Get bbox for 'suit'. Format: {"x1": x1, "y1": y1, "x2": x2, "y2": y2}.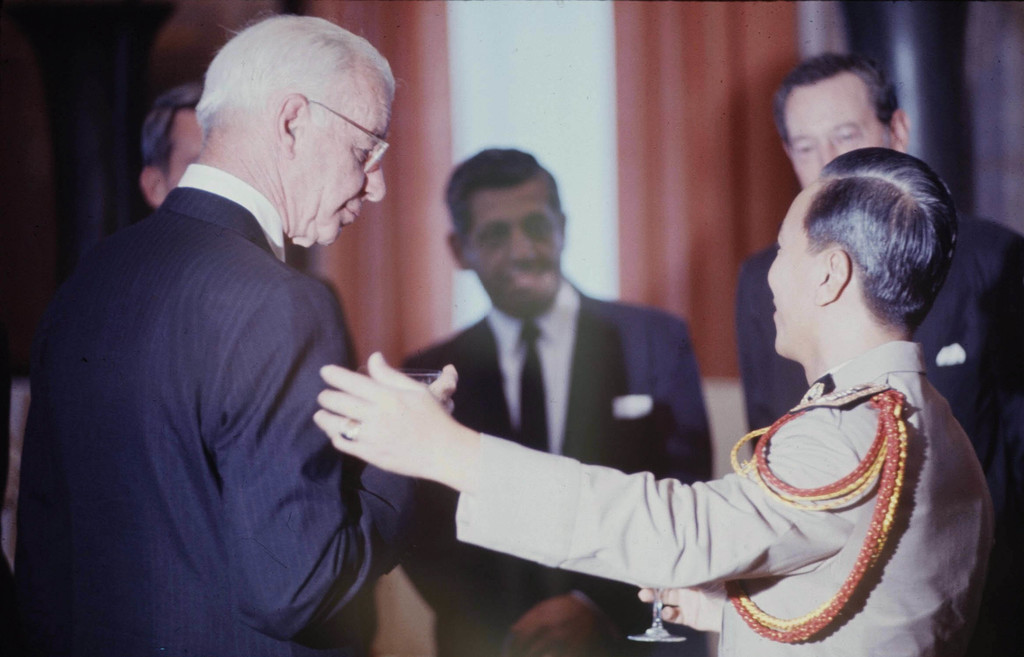
{"x1": 458, "y1": 339, "x2": 993, "y2": 656}.
